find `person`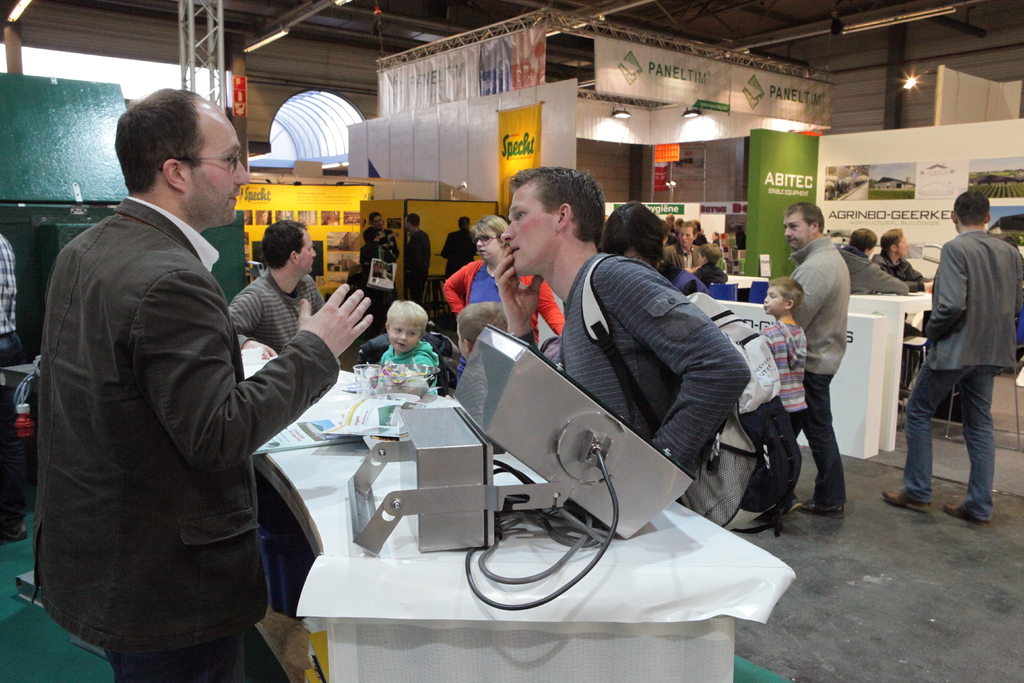
x1=913, y1=179, x2=1017, y2=541
